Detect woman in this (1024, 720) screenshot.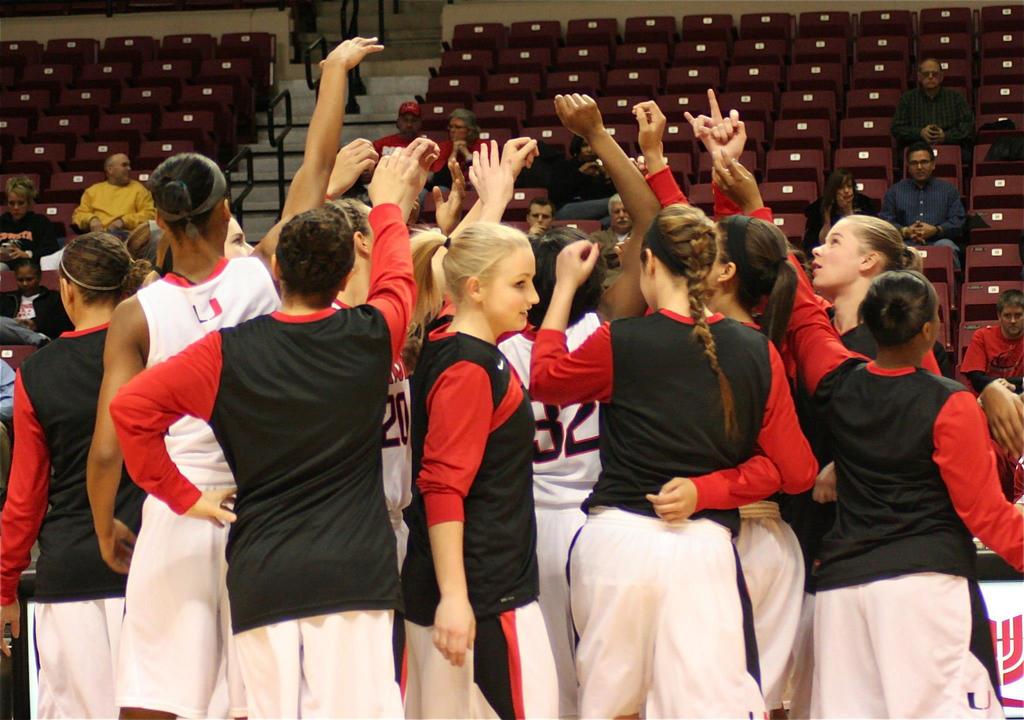
Detection: 635:100:815:719.
